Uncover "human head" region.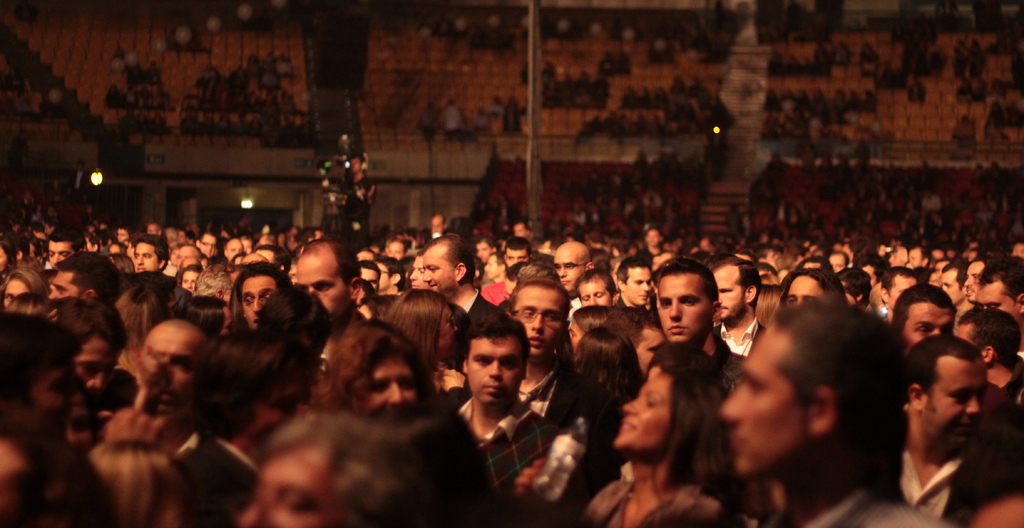
Uncovered: x1=85 y1=436 x2=190 y2=527.
